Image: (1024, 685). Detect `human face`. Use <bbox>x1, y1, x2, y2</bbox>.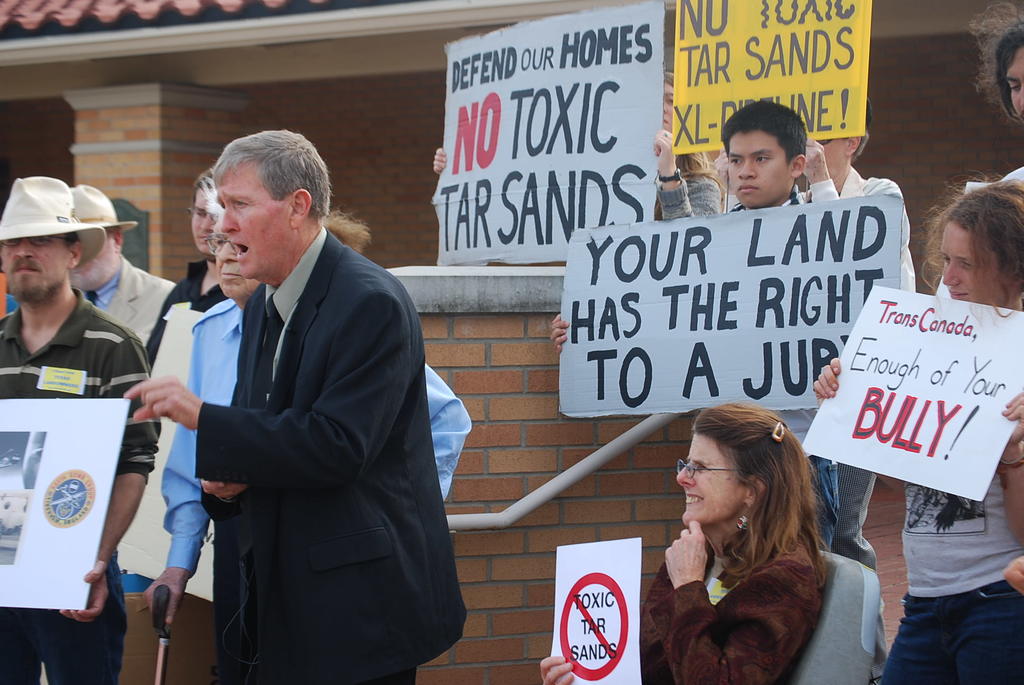
<bbox>940, 221, 1014, 300</bbox>.
